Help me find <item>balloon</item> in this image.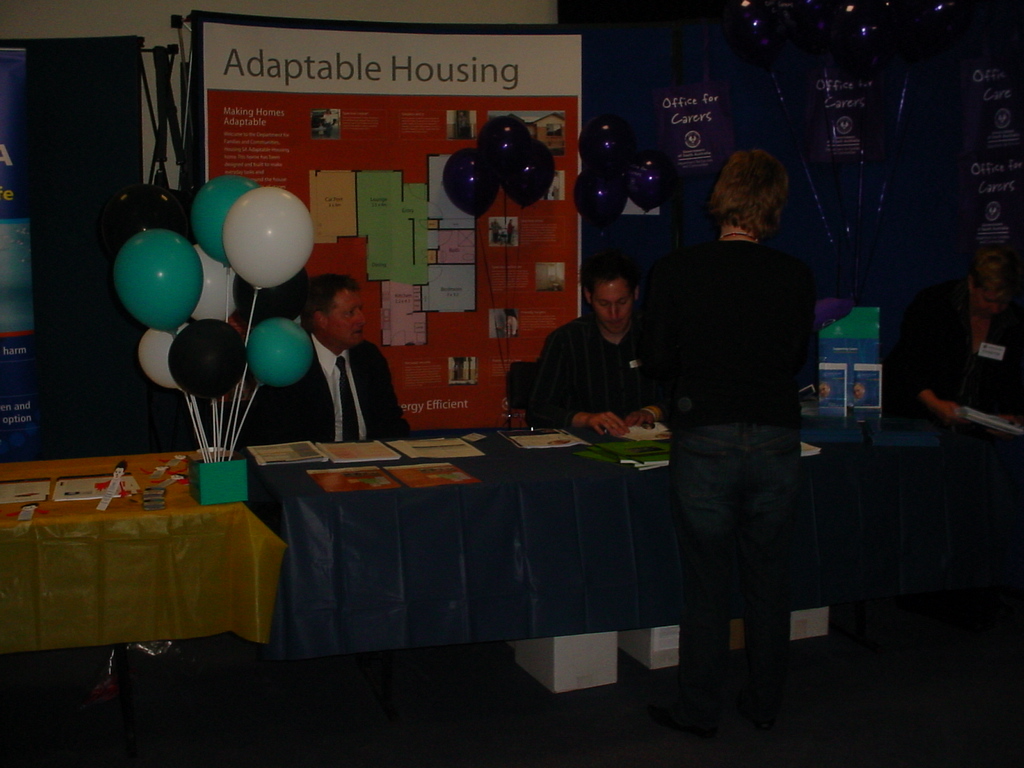
Found it: box(227, 268, 314, 320).
